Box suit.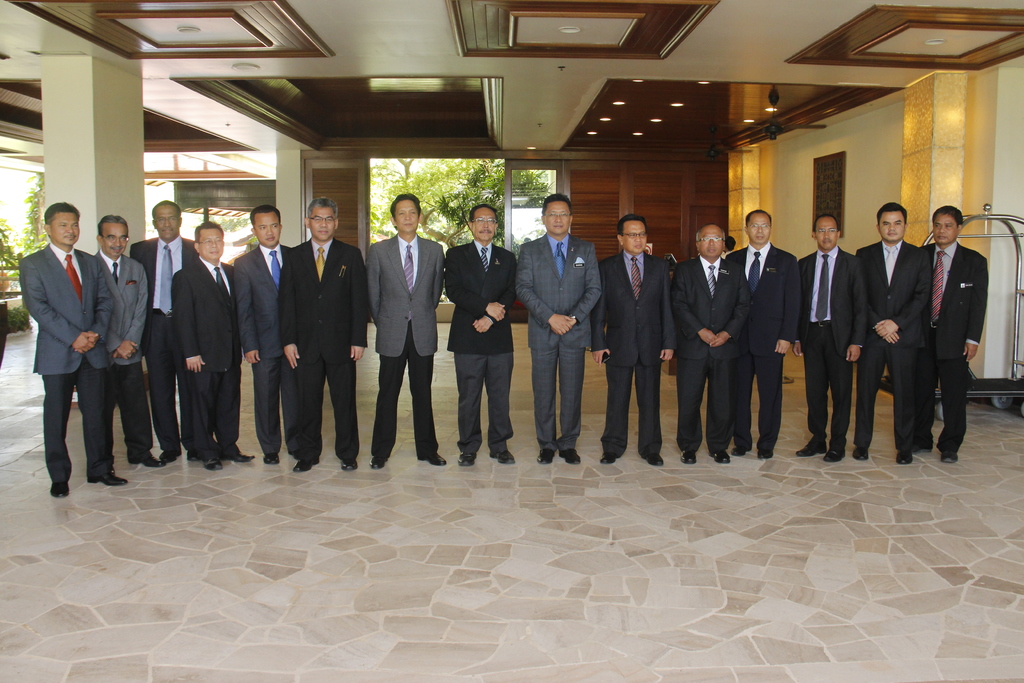
crop(93, 254, 150, 448).
